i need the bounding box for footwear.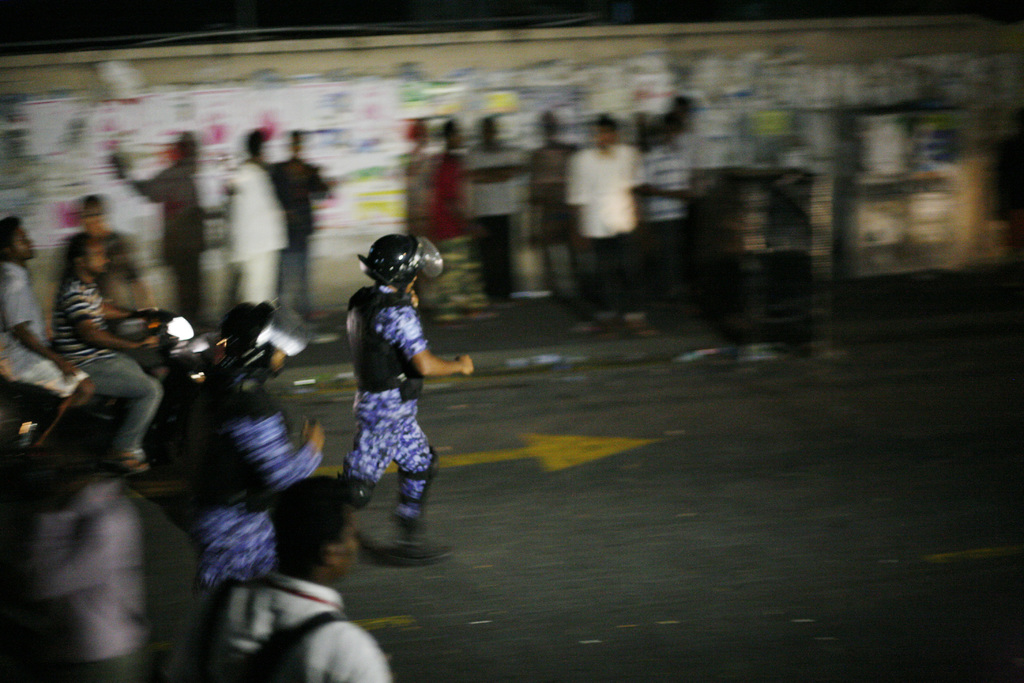
Here it is: box(381, 539, 453, 568).
